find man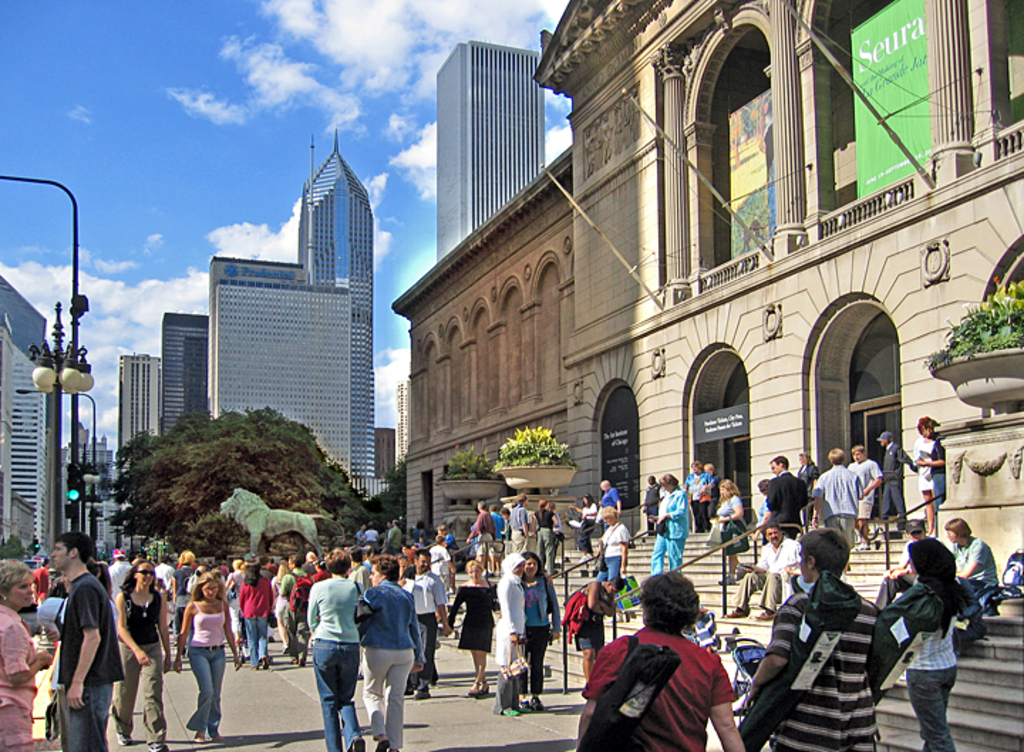
crop(488, 503, 508, 563)
